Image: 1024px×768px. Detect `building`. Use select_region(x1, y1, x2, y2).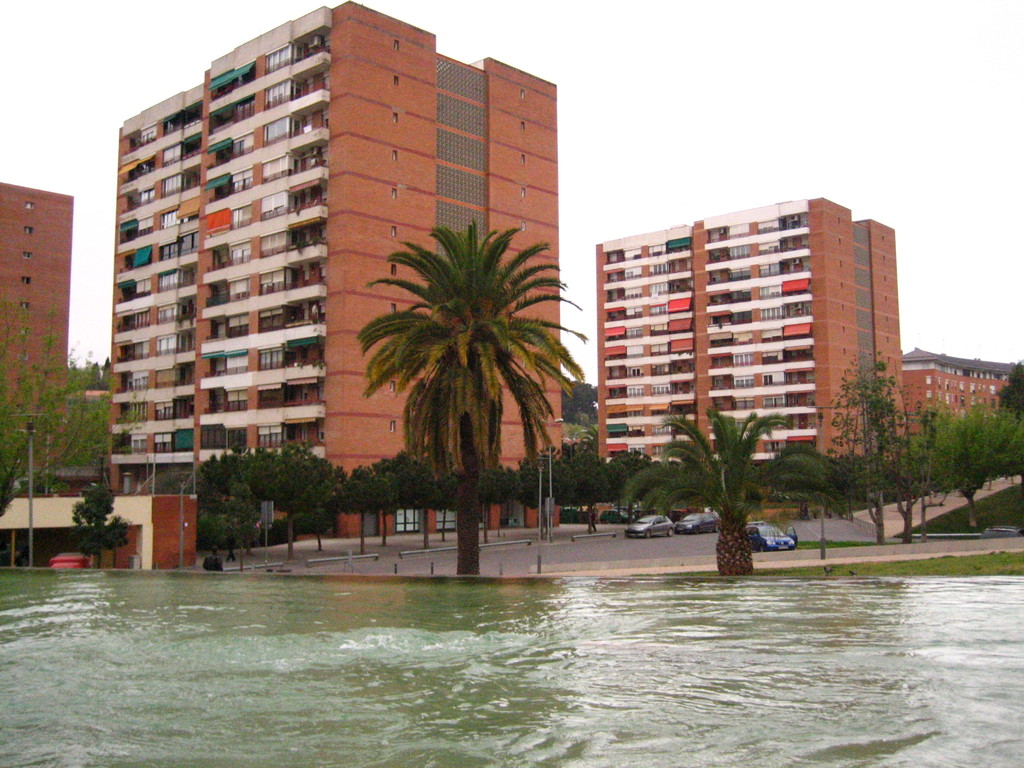
select_region(585, 178, 914, 532).
